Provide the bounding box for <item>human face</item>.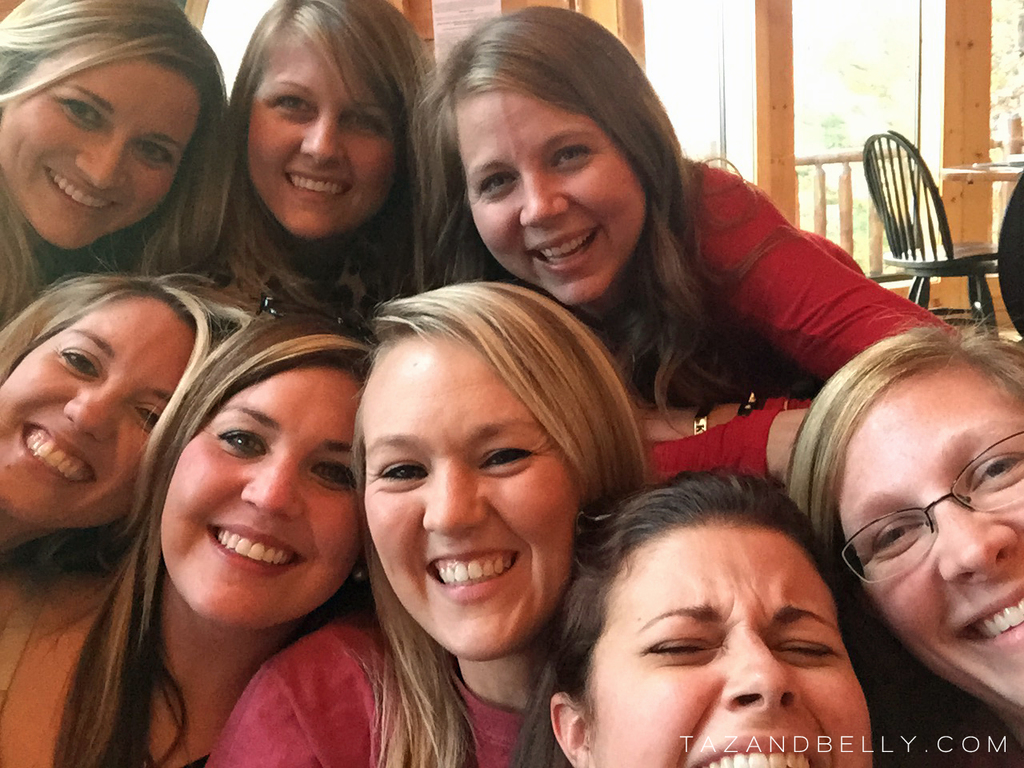
left=0, top=298, right=195, bottom=524.
